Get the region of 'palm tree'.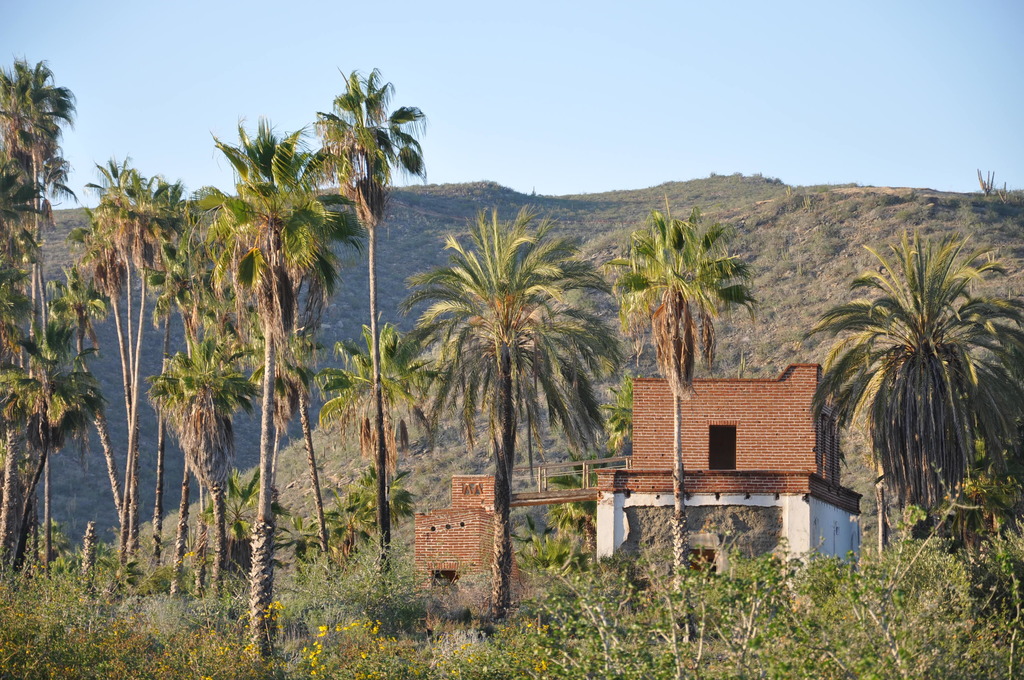
box=[164, 193, 267, 638].
